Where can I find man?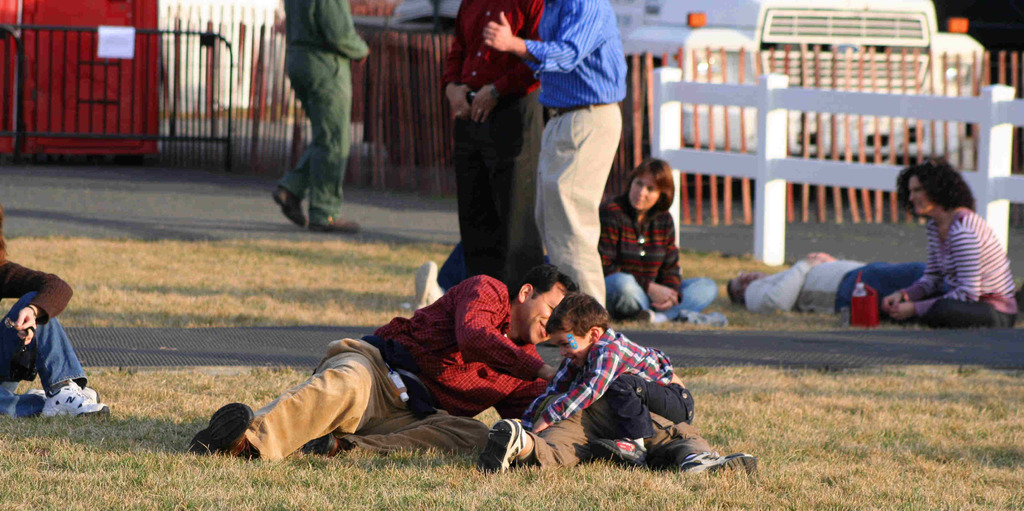
You can find it at box=[484, 0, 626, 319].
